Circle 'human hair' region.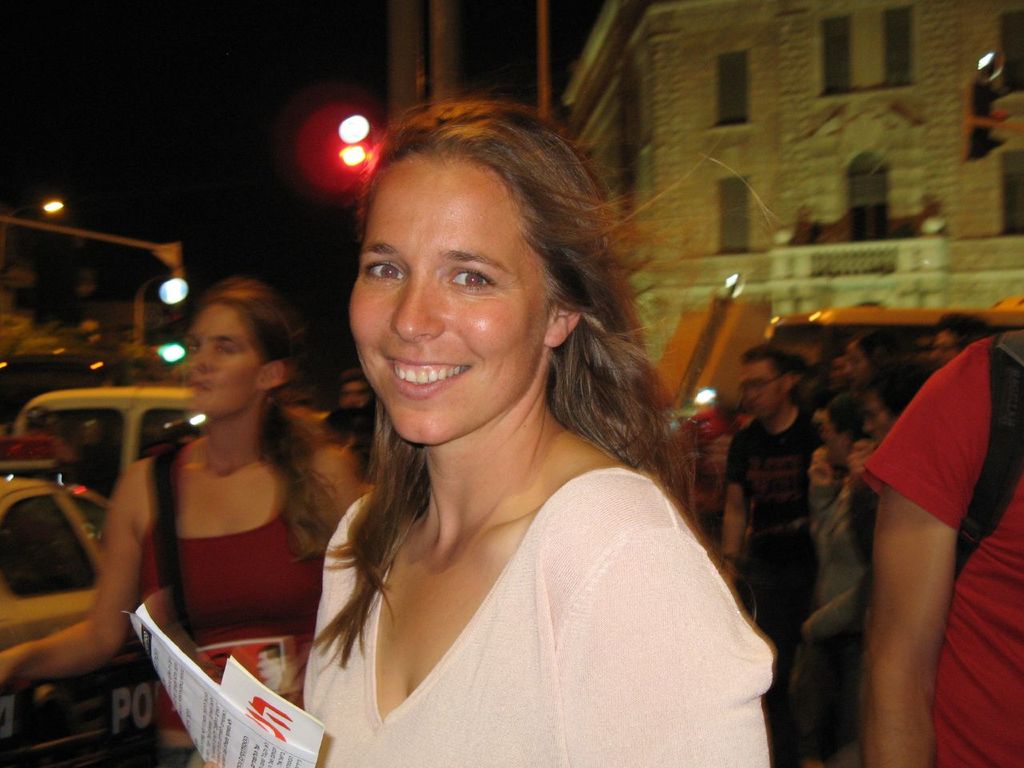
Region: [left=206, top=274, right=330, bottom=552].
